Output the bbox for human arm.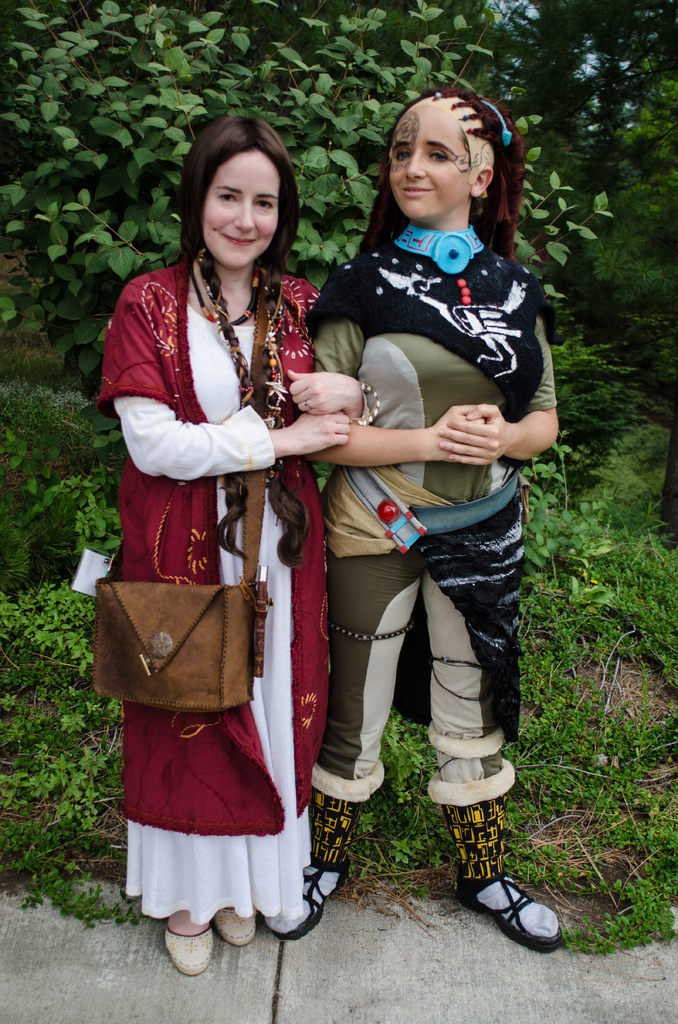
bbox(305, 266, 499, 471).
